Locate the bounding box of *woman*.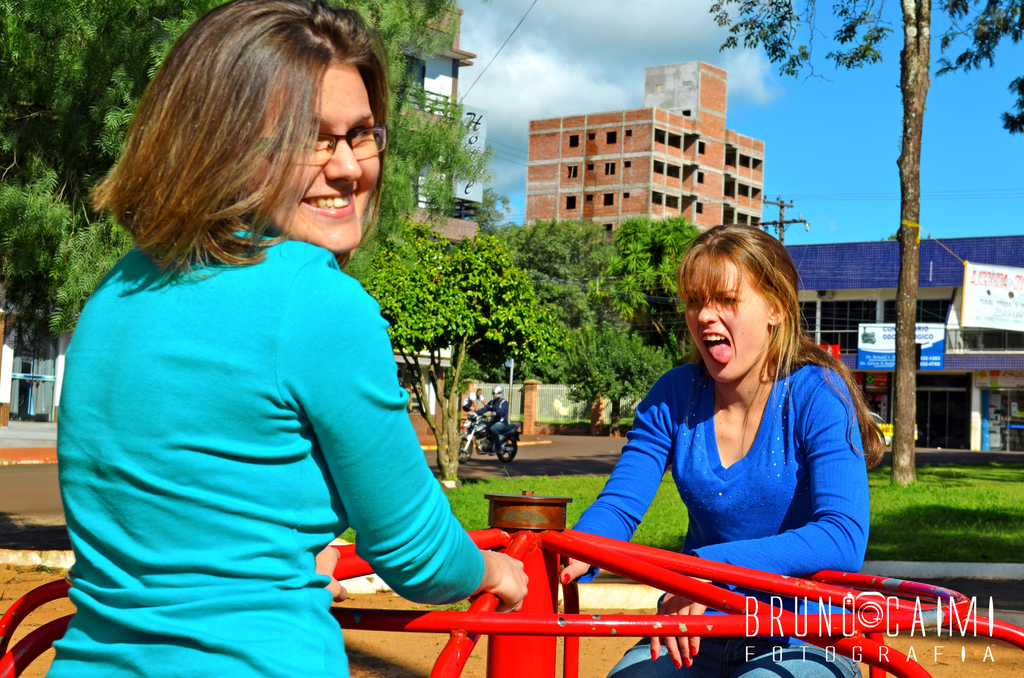
Bounding box: left=561, top=220, right=886, bottom=677.
